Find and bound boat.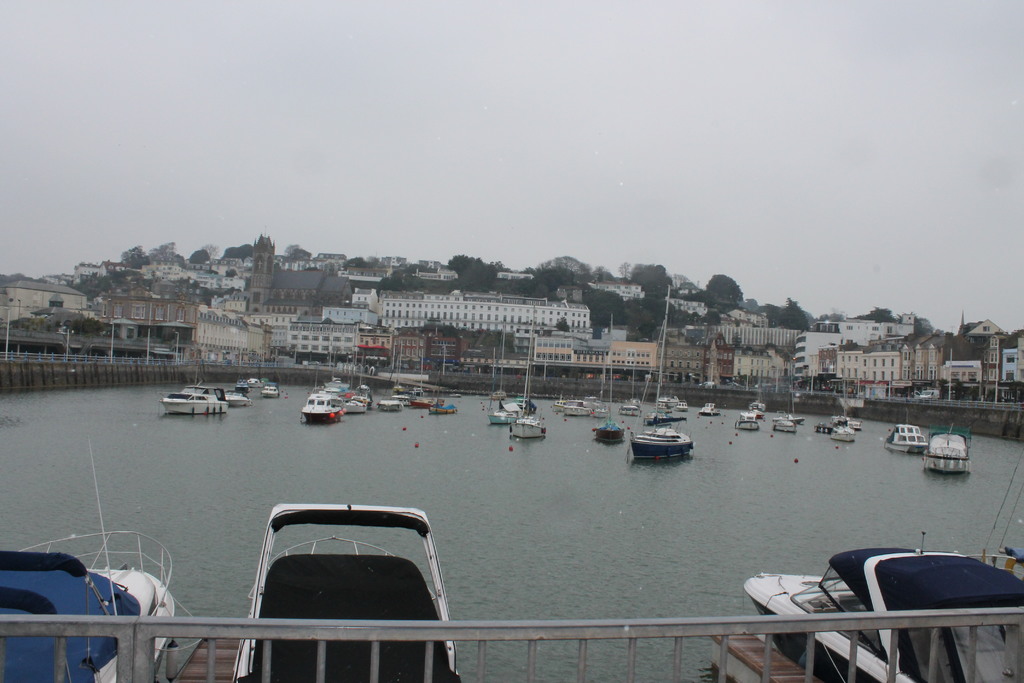
Bound: crop(881, 420, 929, 454).
